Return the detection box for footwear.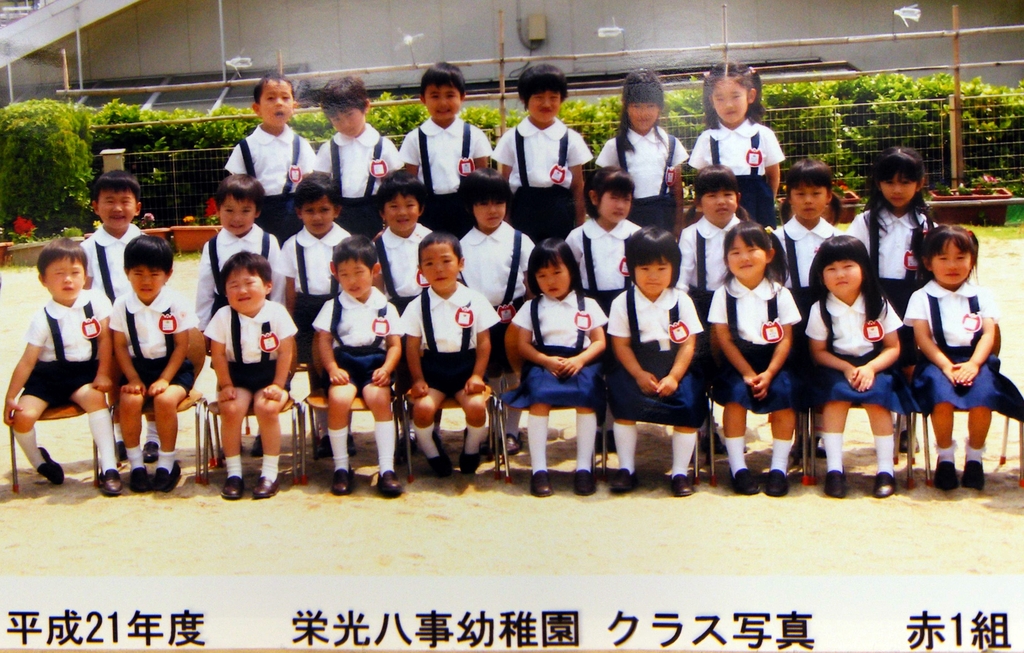
left=348, top=436, right=358, bottom=453.
